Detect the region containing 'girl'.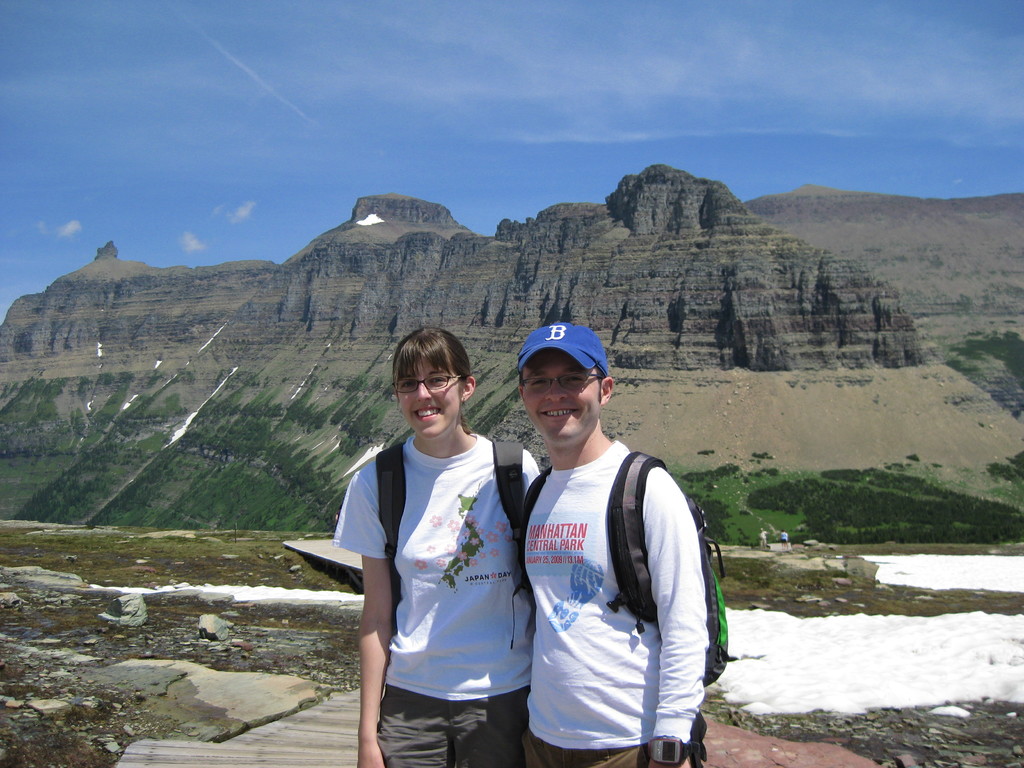
x1=328, y1=324, x2=541, y2=767.
